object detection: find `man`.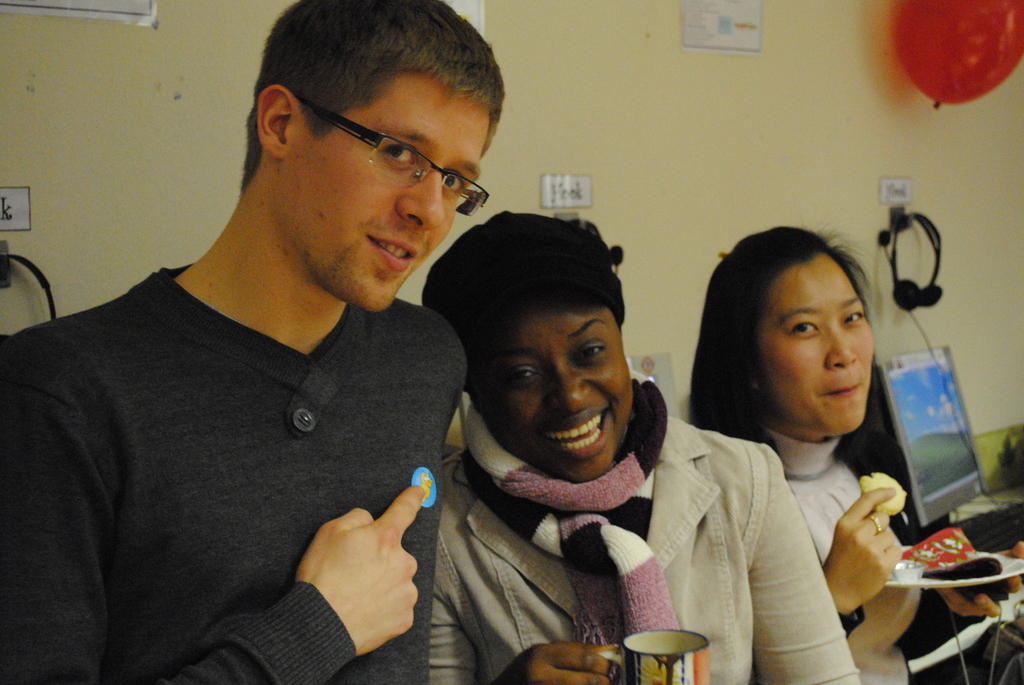
Rect(9, 0, 509, 677).
